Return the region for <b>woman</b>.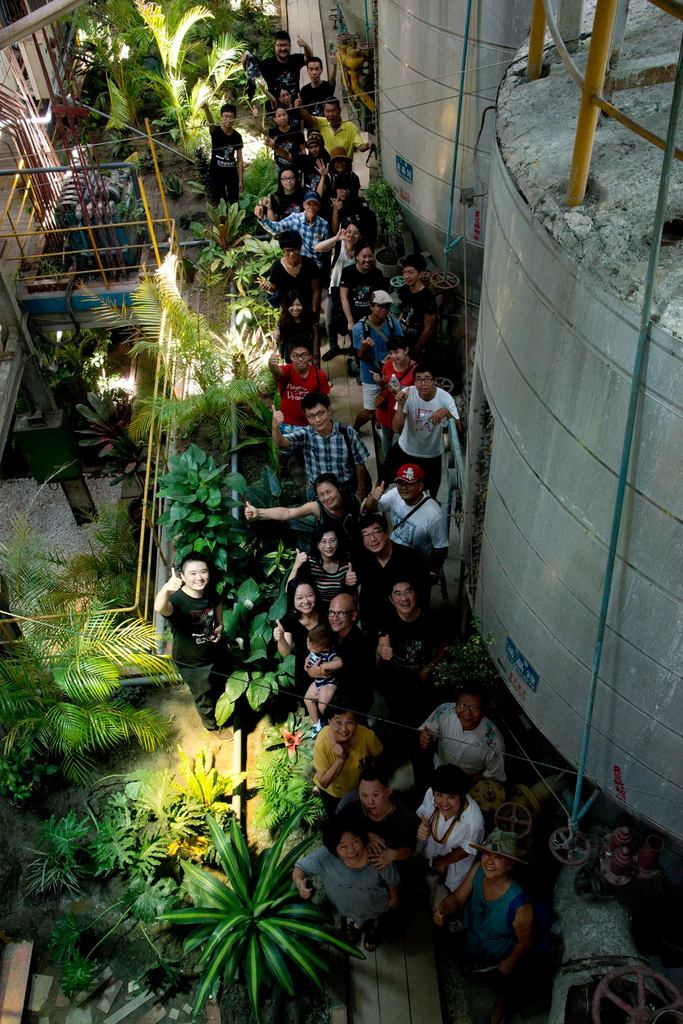
411/763/485/936.
